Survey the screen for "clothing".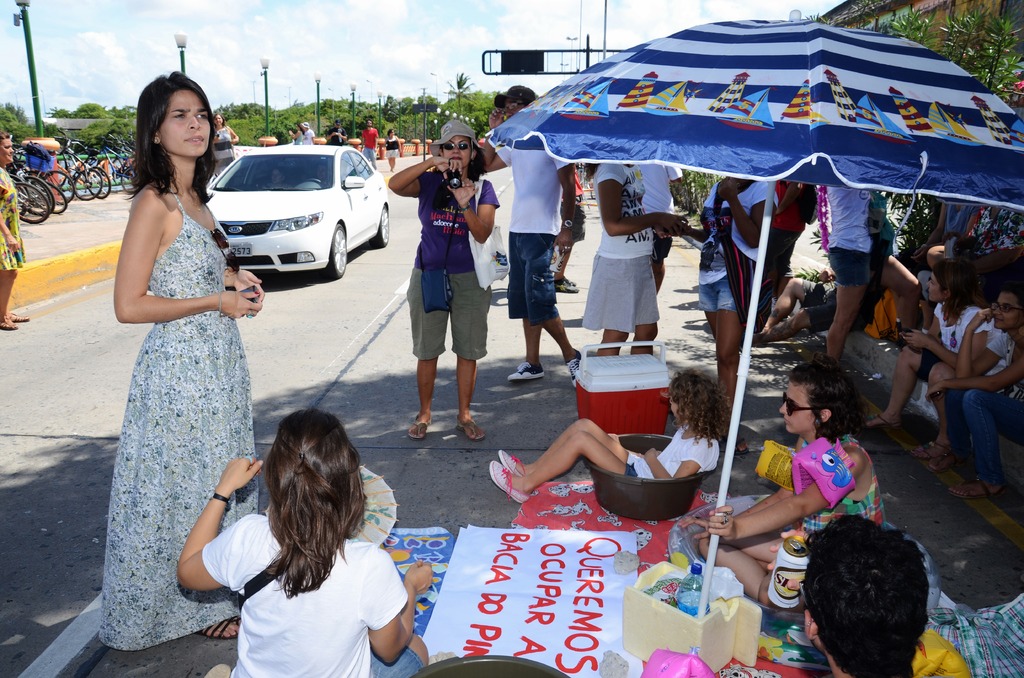
Survey found: [627, 416, 717, 480].
